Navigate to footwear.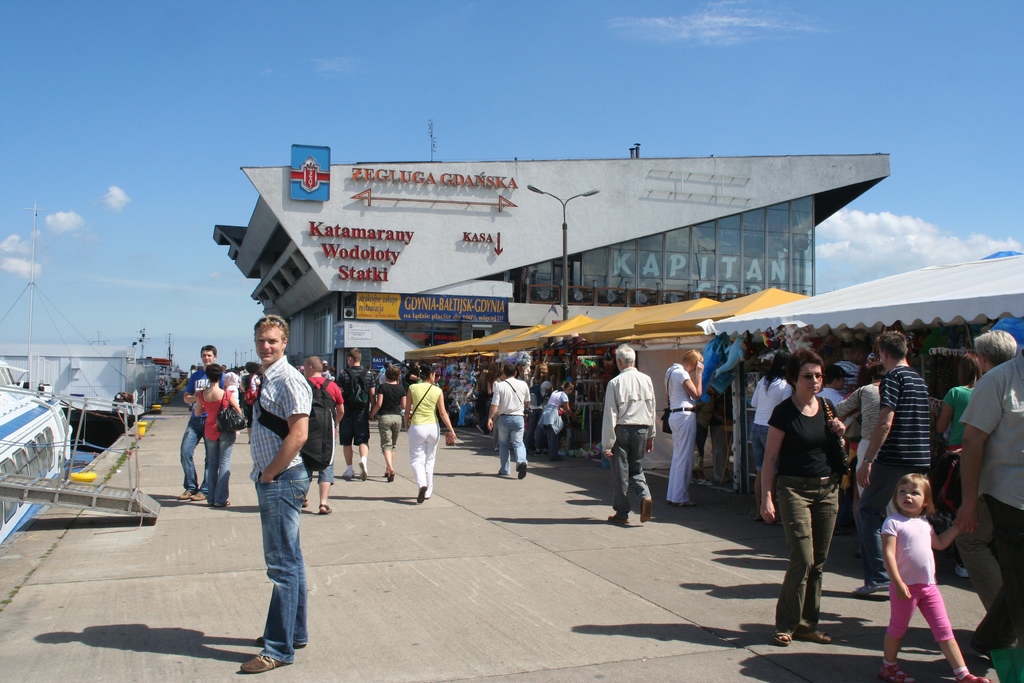
Navigation target: detection(193, 488, 210, 498).
